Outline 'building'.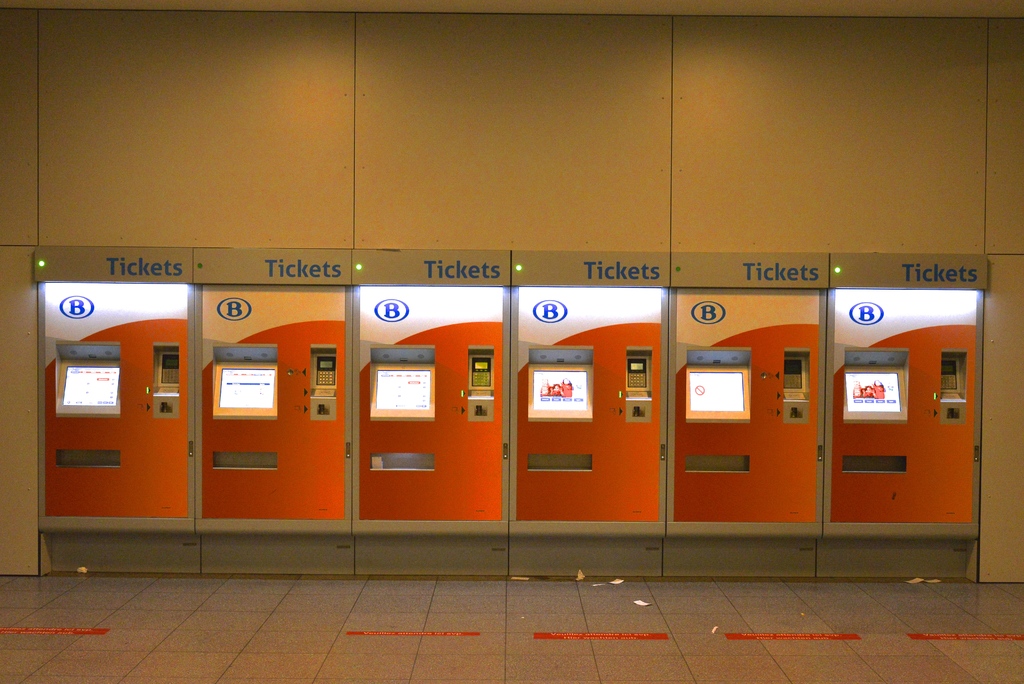
Outline: 0,0,1023,683.
